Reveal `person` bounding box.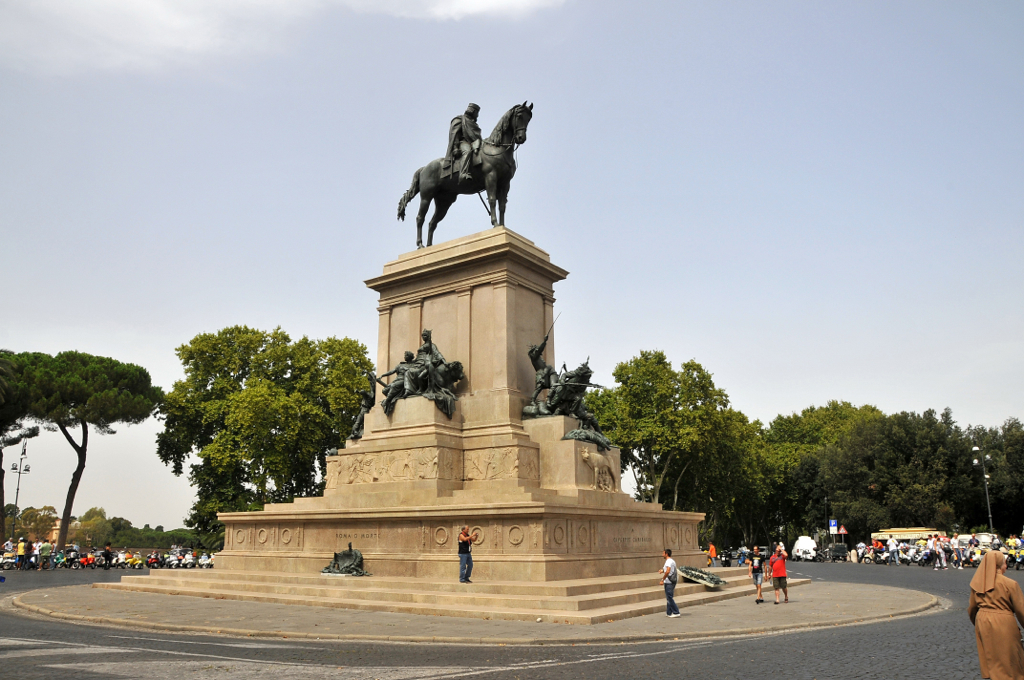
Revealed: 885 532 902 566.
